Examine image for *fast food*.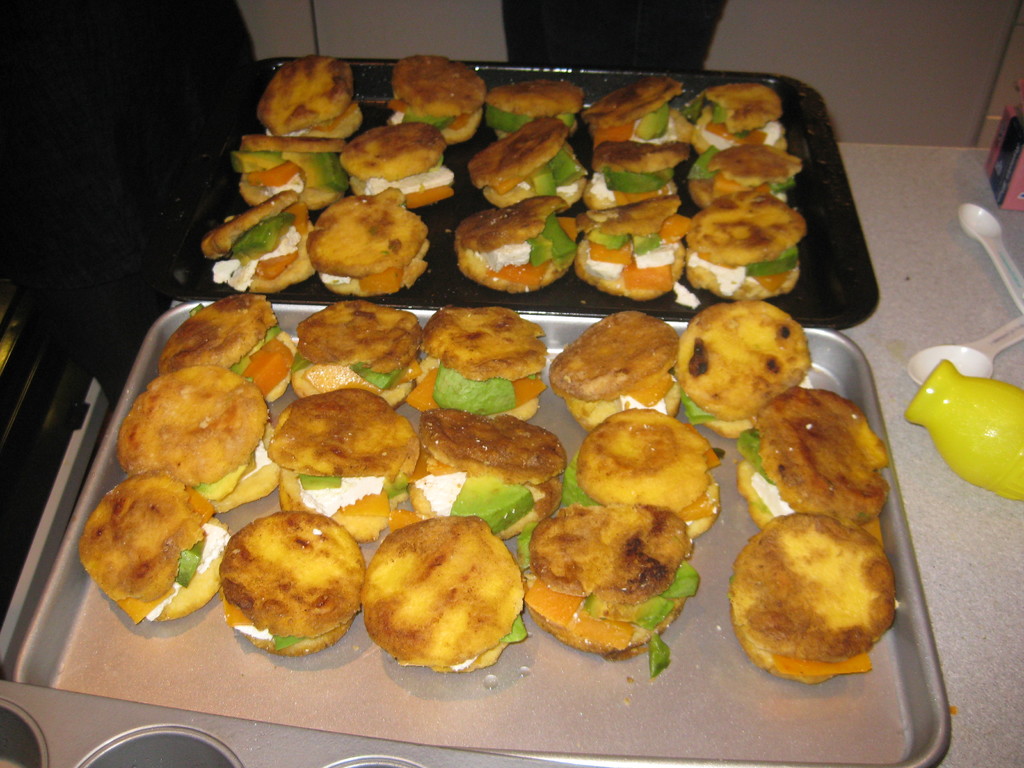
Examination result: bbox=(216, 513, 362, 655).
